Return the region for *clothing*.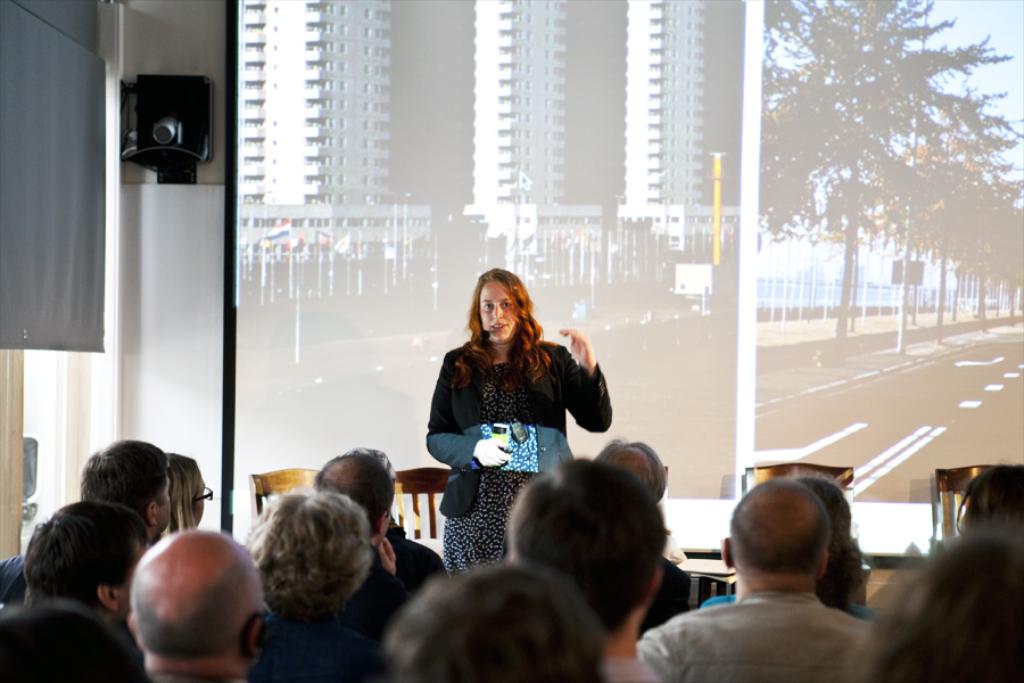
pyautogui.locateOnScreen(249, 614, 375, 682).
